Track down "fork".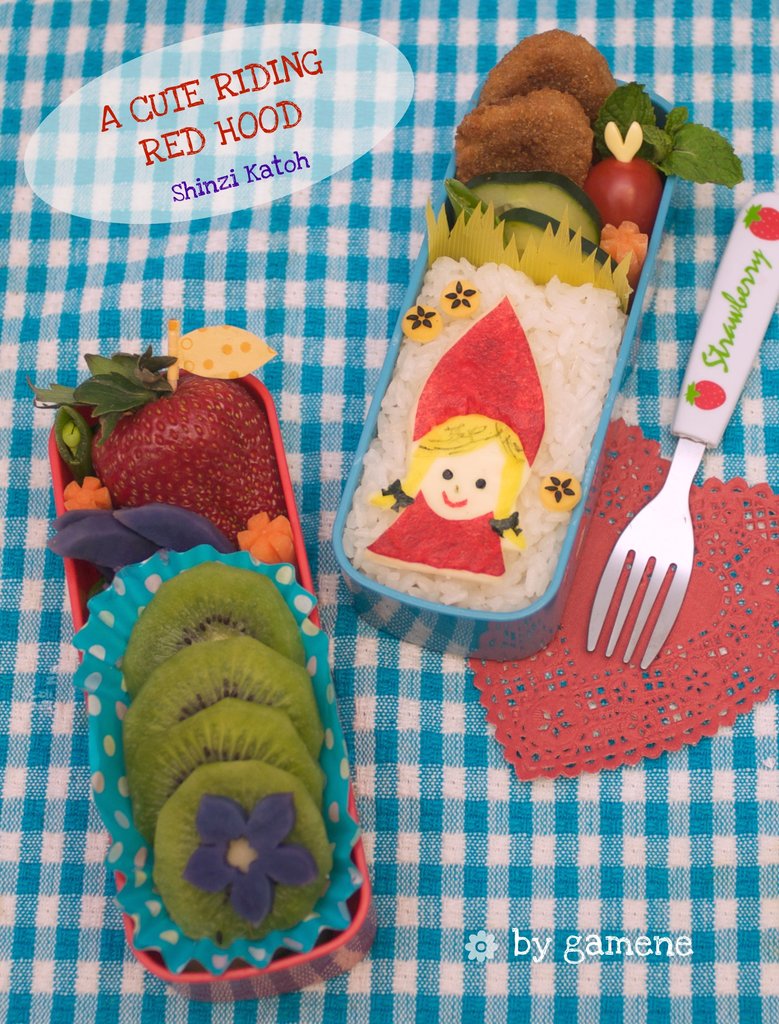
Tracked to (x1=587, y1=184, x2=778, y2=669).
